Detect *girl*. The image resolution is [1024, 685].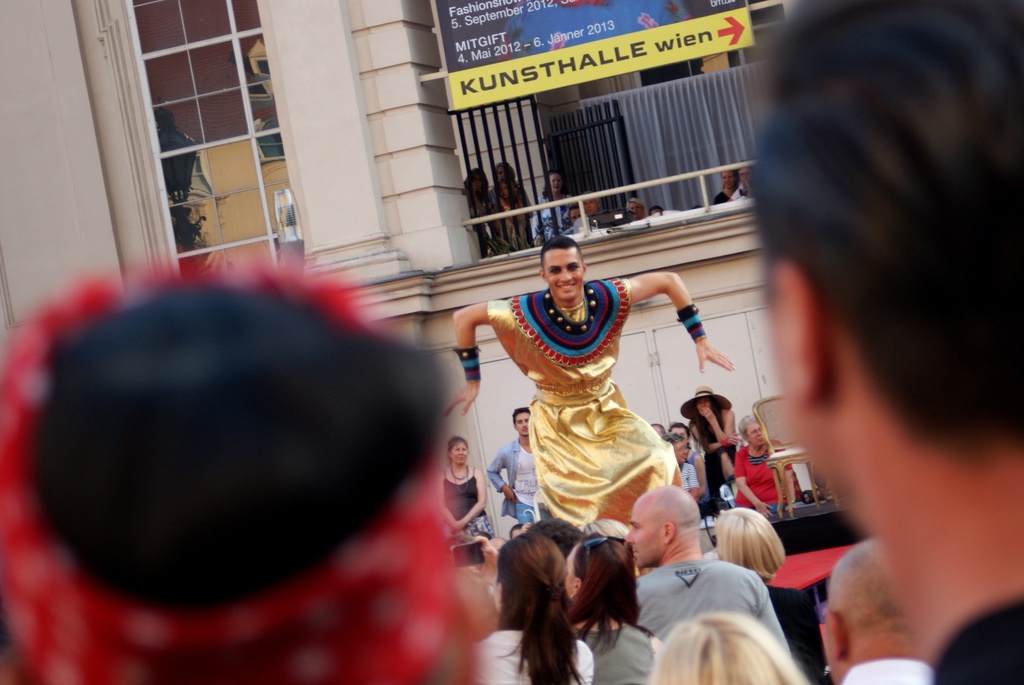
bbox=(680, 387, 739, 518).
